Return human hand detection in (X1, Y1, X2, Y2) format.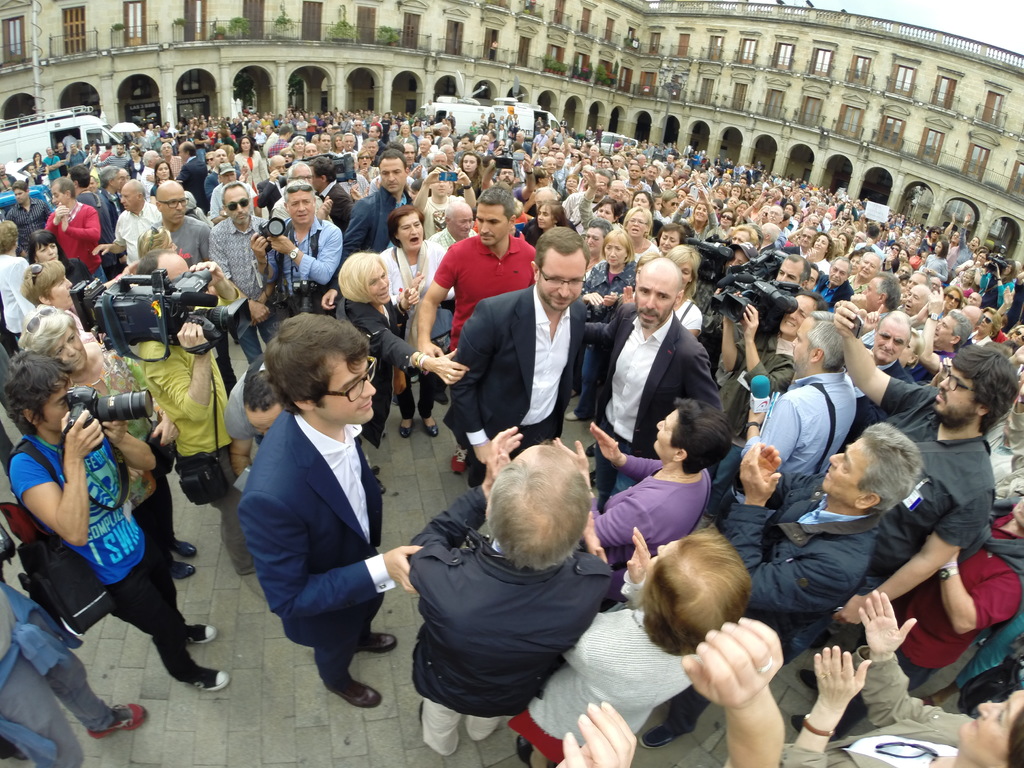
(746, 408, 766, 425).
